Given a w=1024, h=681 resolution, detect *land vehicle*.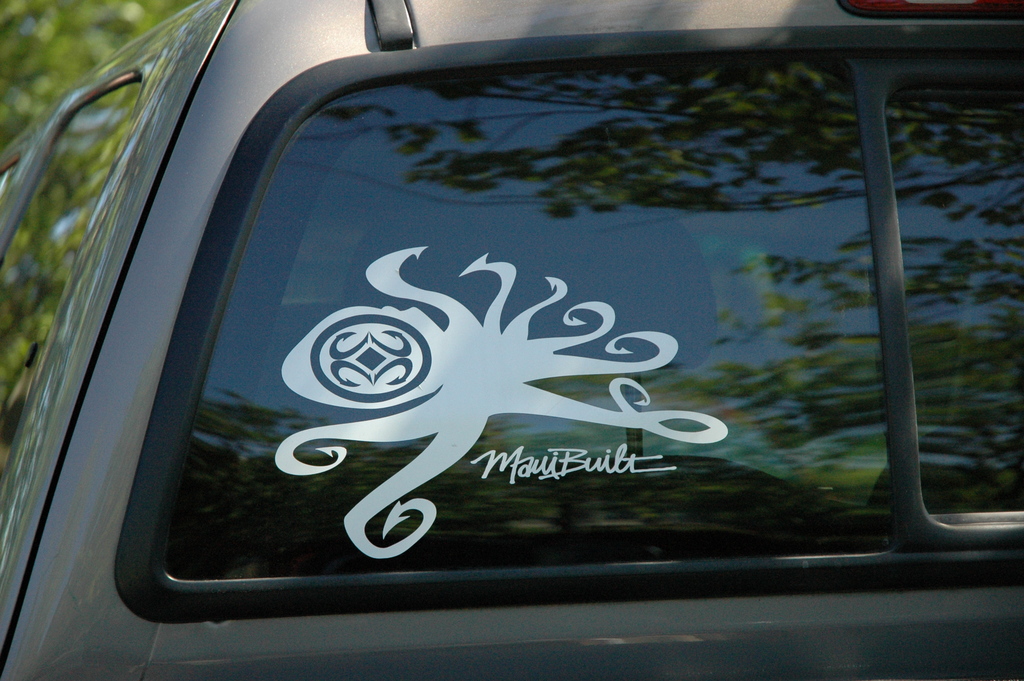
x1=68, y1=0, x2=1023, y2=680.
